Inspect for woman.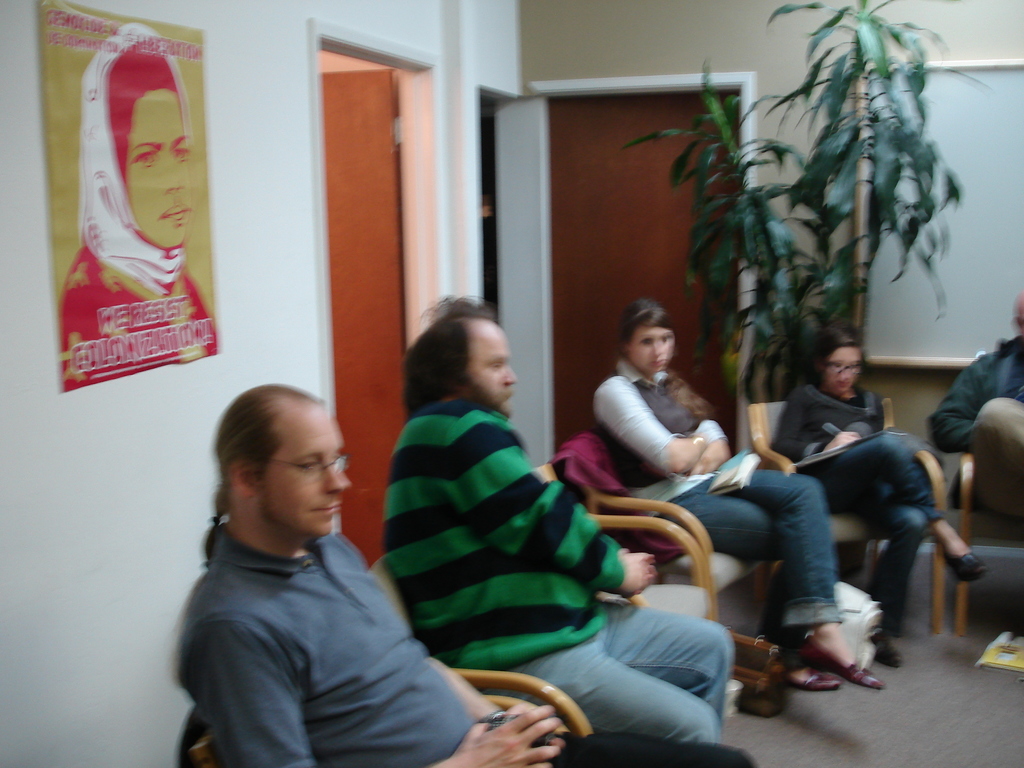
Inspection: detection(582, 295, 884, 689).
